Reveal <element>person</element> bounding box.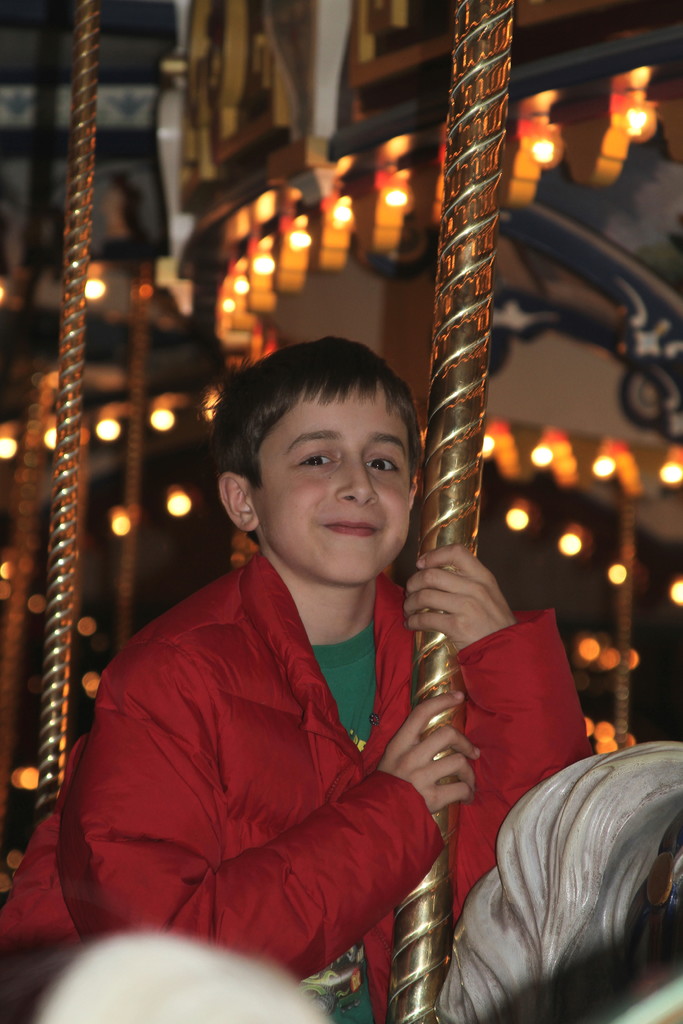
Revealed: BBox(0, 334, 595, 1023).
